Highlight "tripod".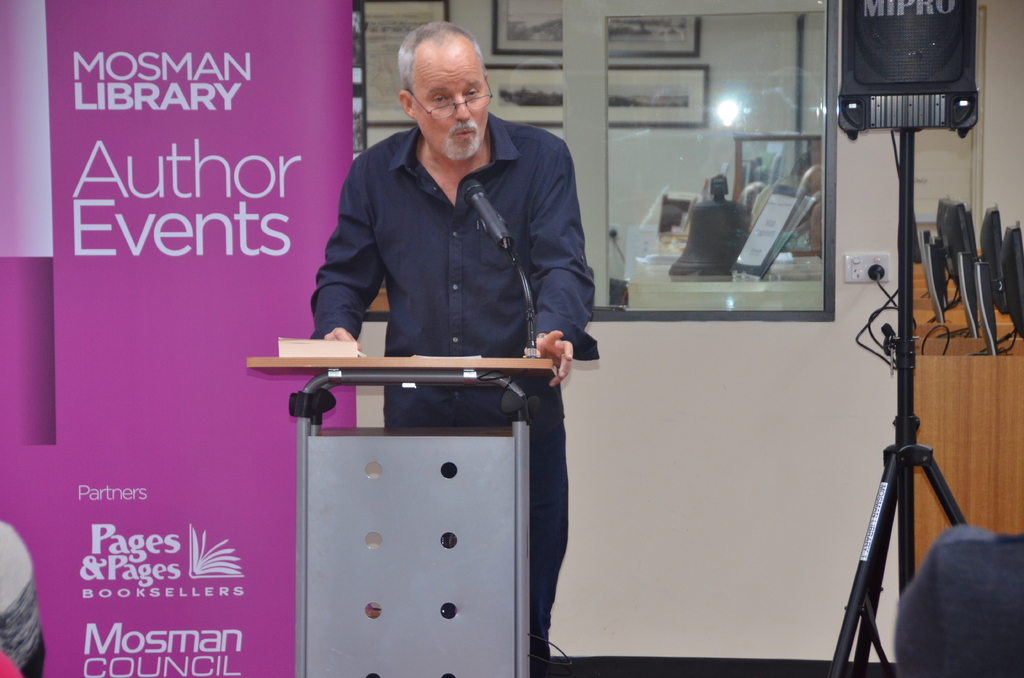
Highlighted region: bbox=(829, 129, 969, 677).
